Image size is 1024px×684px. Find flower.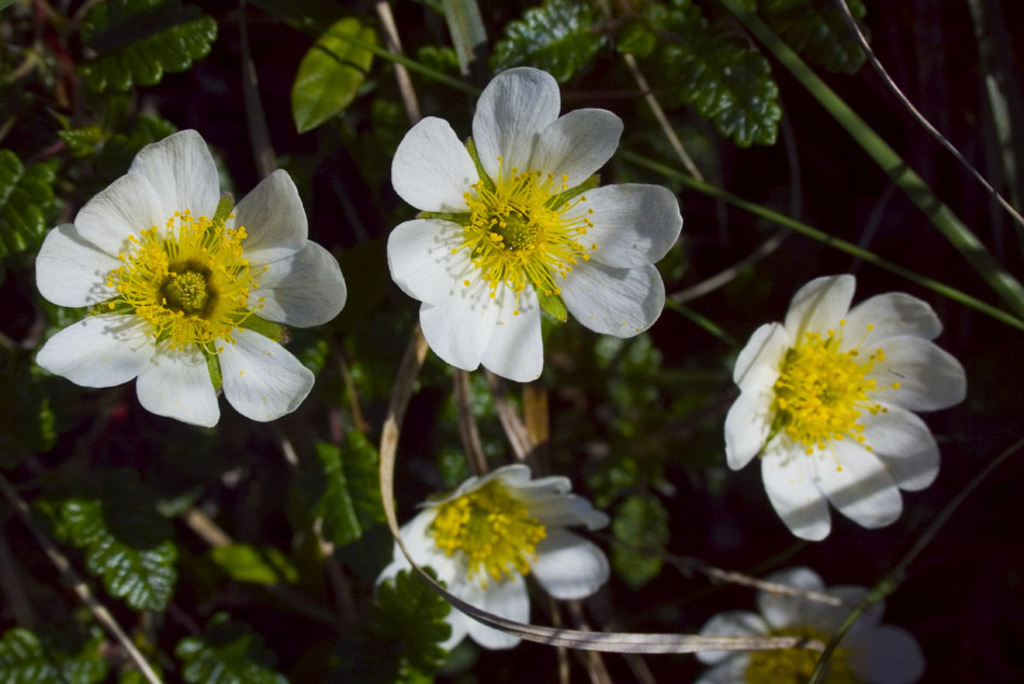
bbox=[714, 276, 966, 540].
